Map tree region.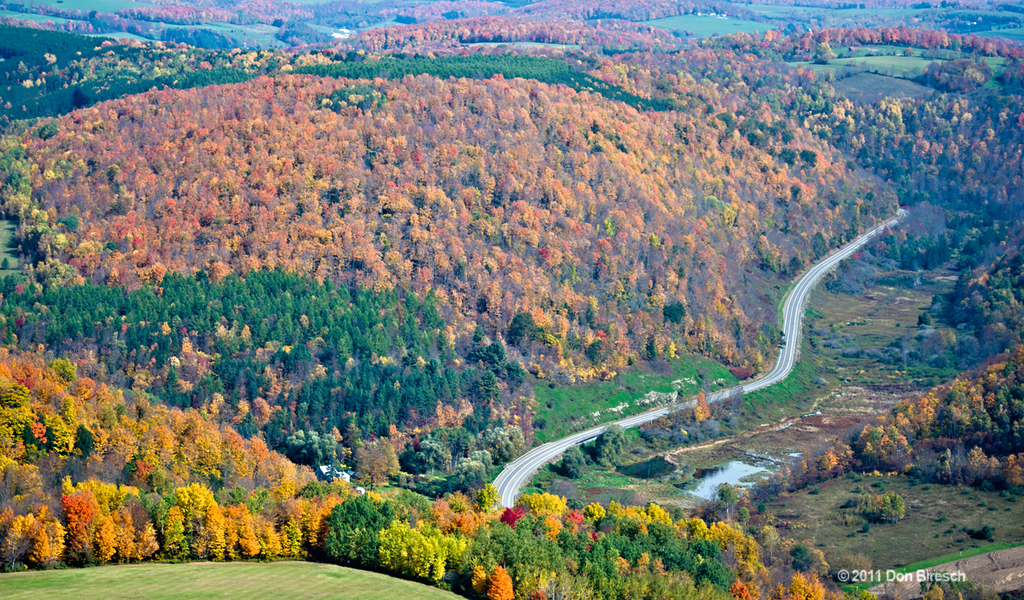
Mapped to bbox=[0, 345, 869, 599].
